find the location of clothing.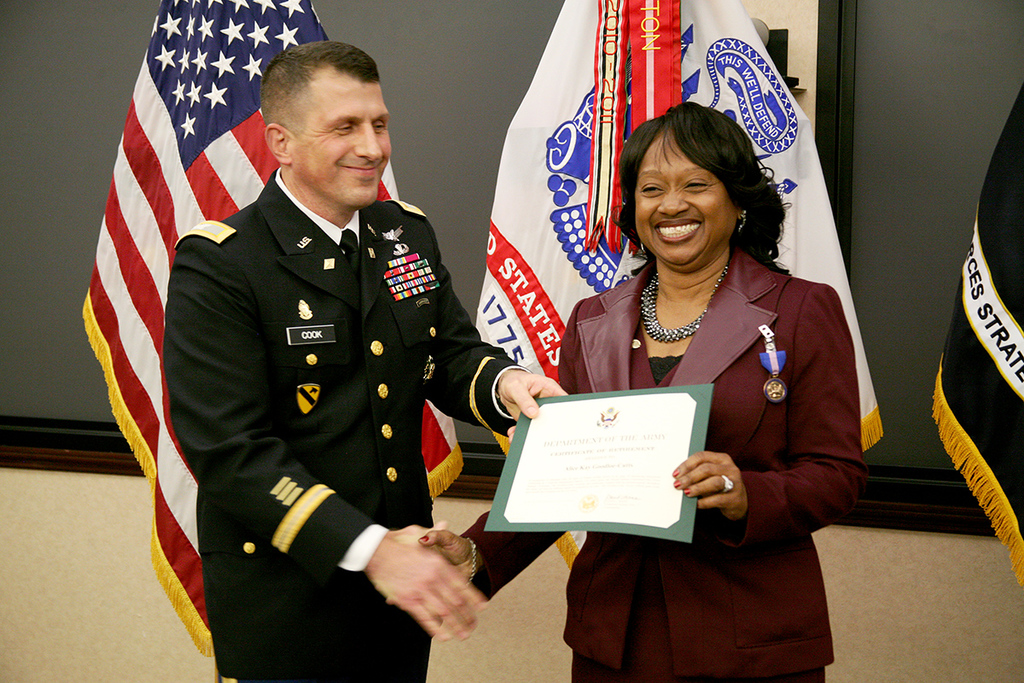
Location: locate(156, 142, 483, 656).
